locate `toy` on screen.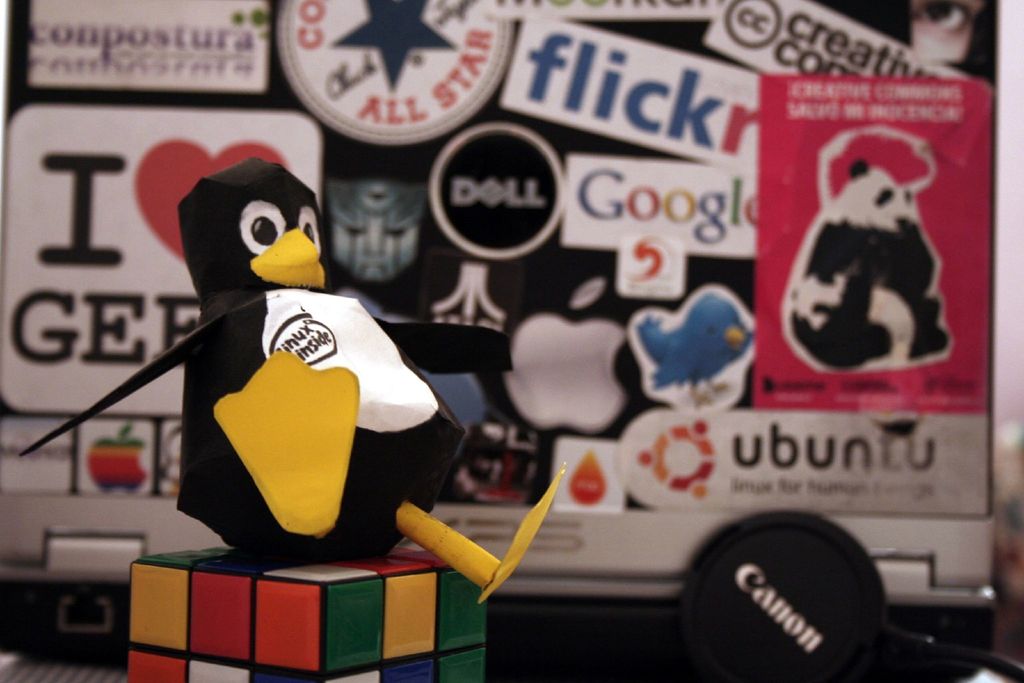
On screen at box(787, 131, 951, 370).
